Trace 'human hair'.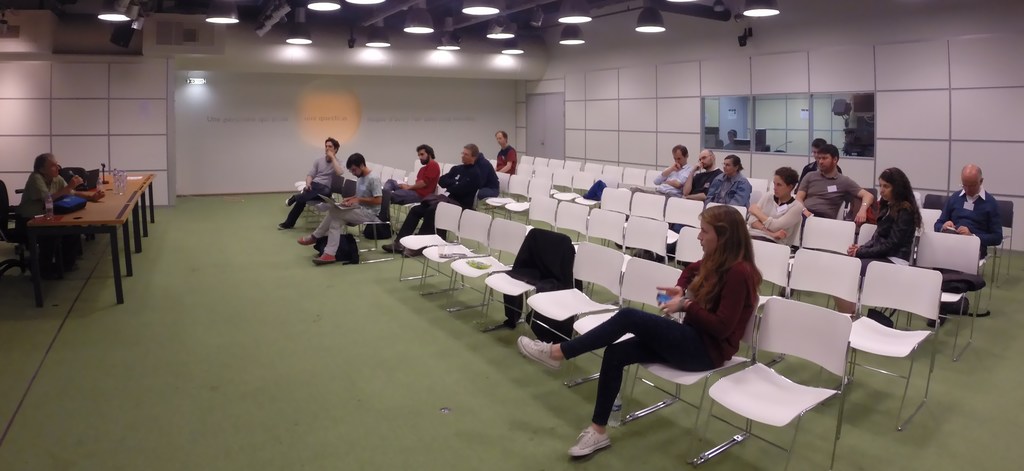
Traced to [33,151,49,172].
